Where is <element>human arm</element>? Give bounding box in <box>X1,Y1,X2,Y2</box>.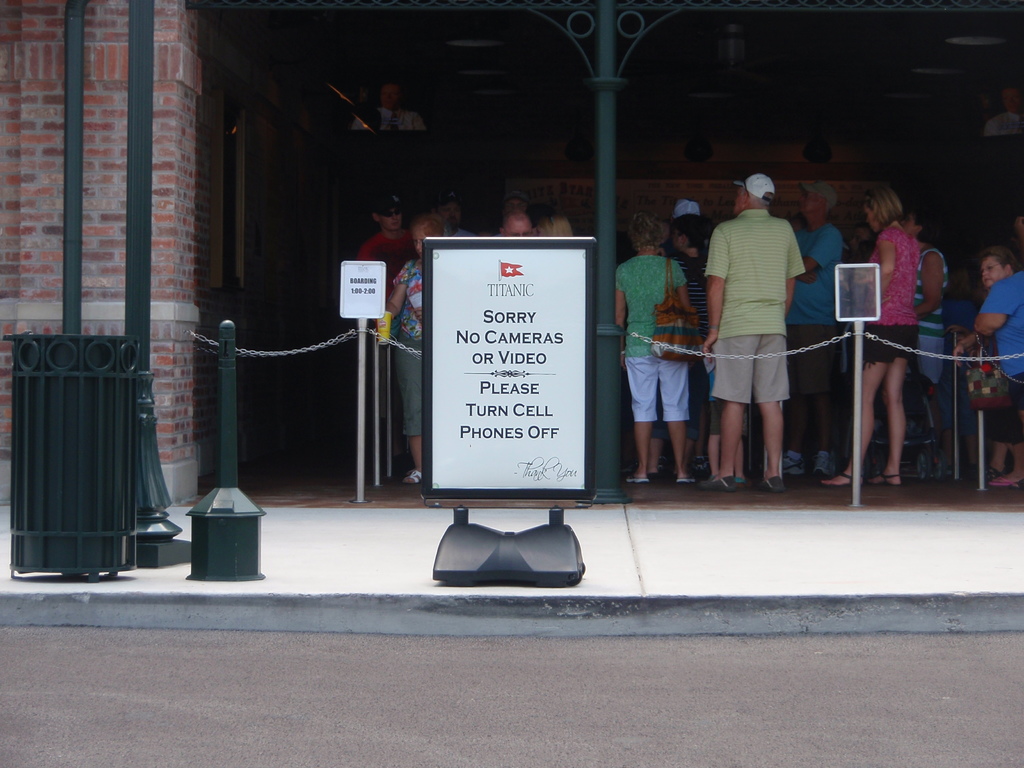
<box>611,274,627,365</box>.
